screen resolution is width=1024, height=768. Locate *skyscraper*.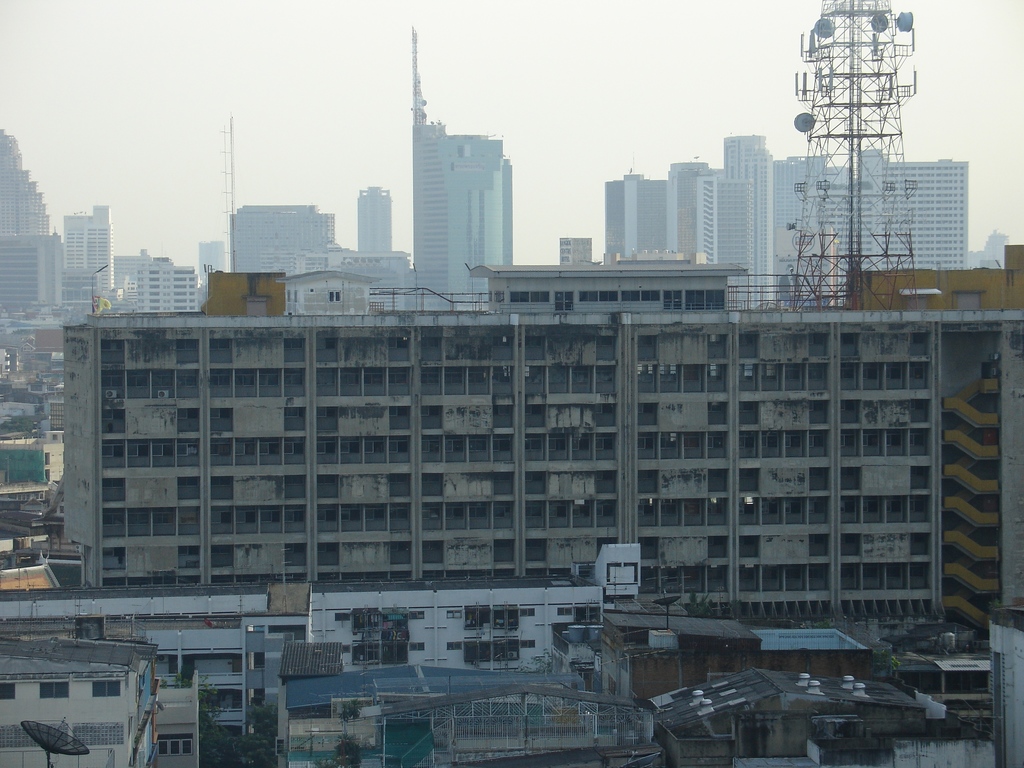
bbox=[47, 232, 1023, 644].
